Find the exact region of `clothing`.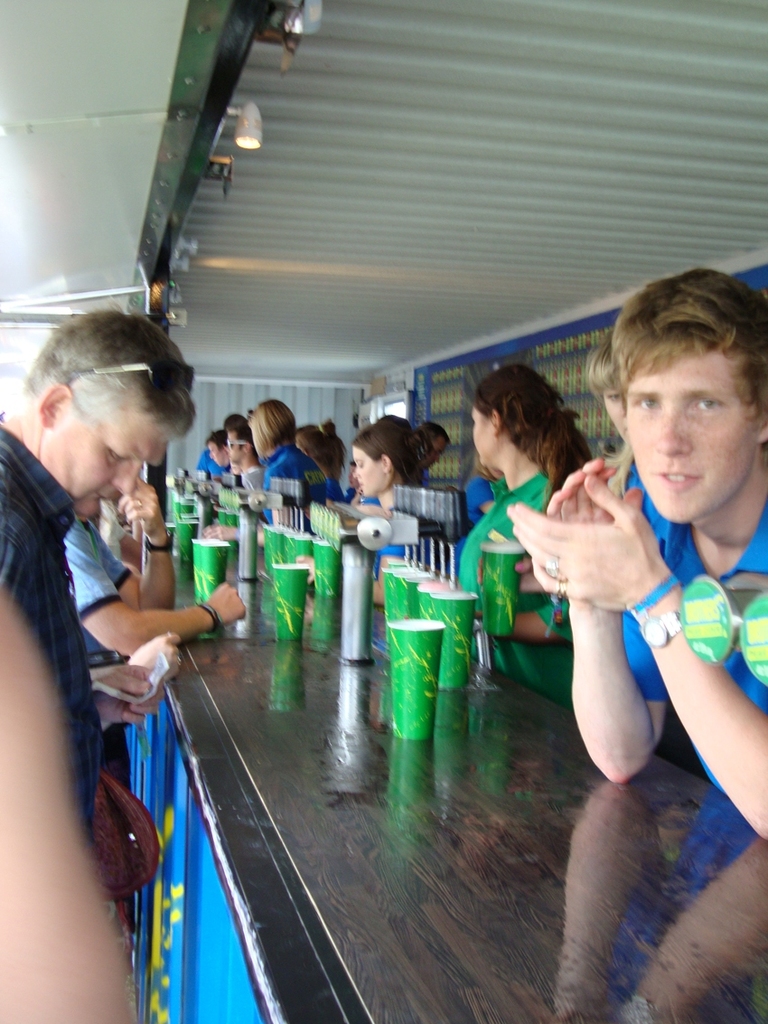
Exact region: x1=98 y1=500 x2=128 y2=561.
